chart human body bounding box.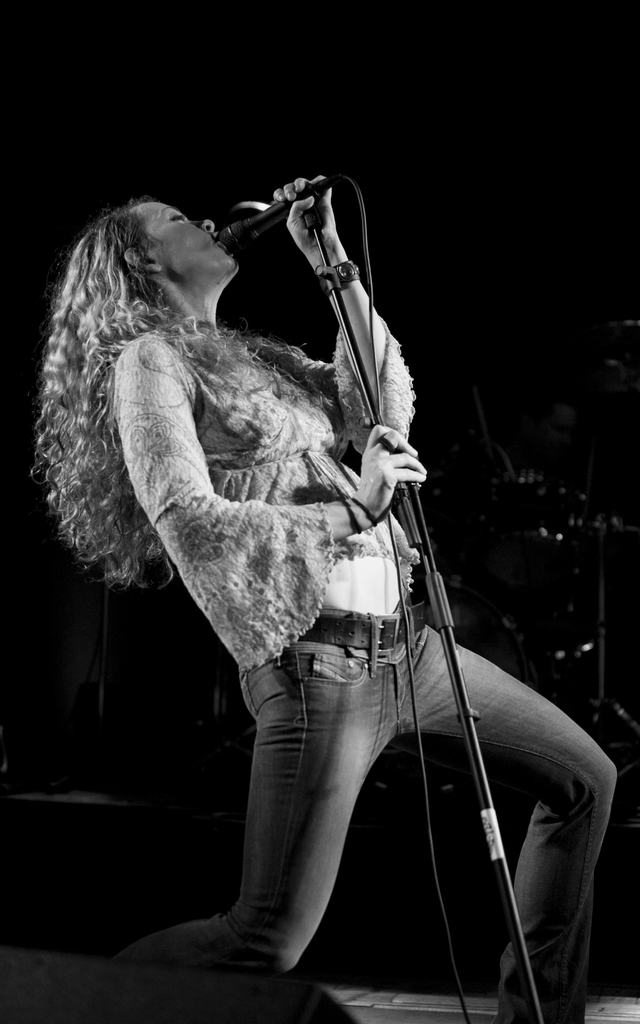
Charted: <region>33, 191, 540, 954</region>.
